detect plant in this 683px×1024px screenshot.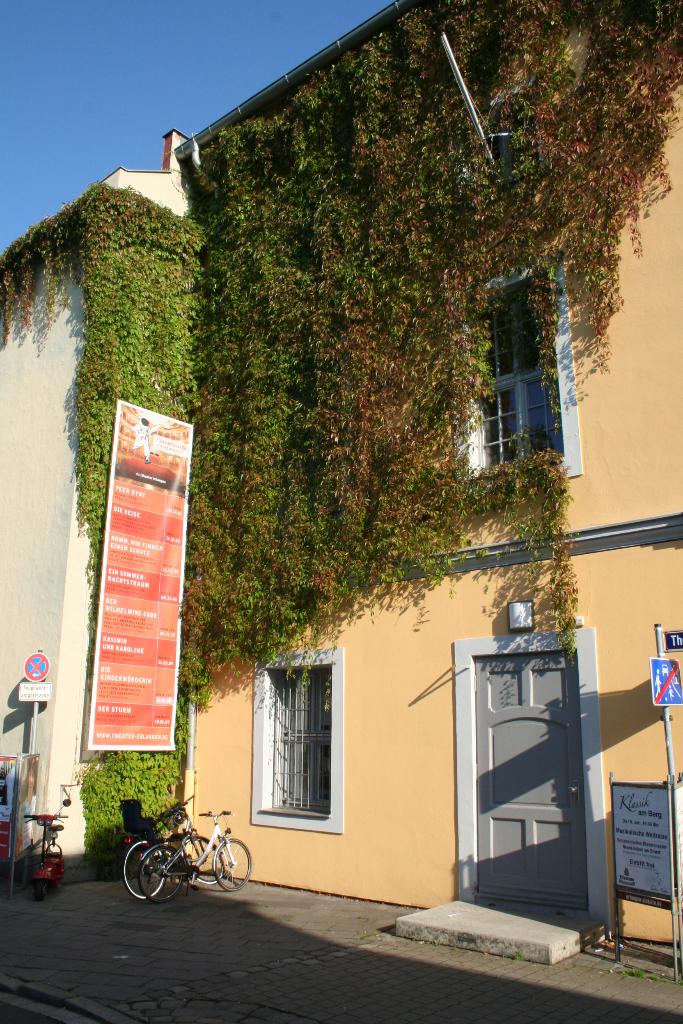
Detection: x1=448 y1=943 x2=458 y2=953.
